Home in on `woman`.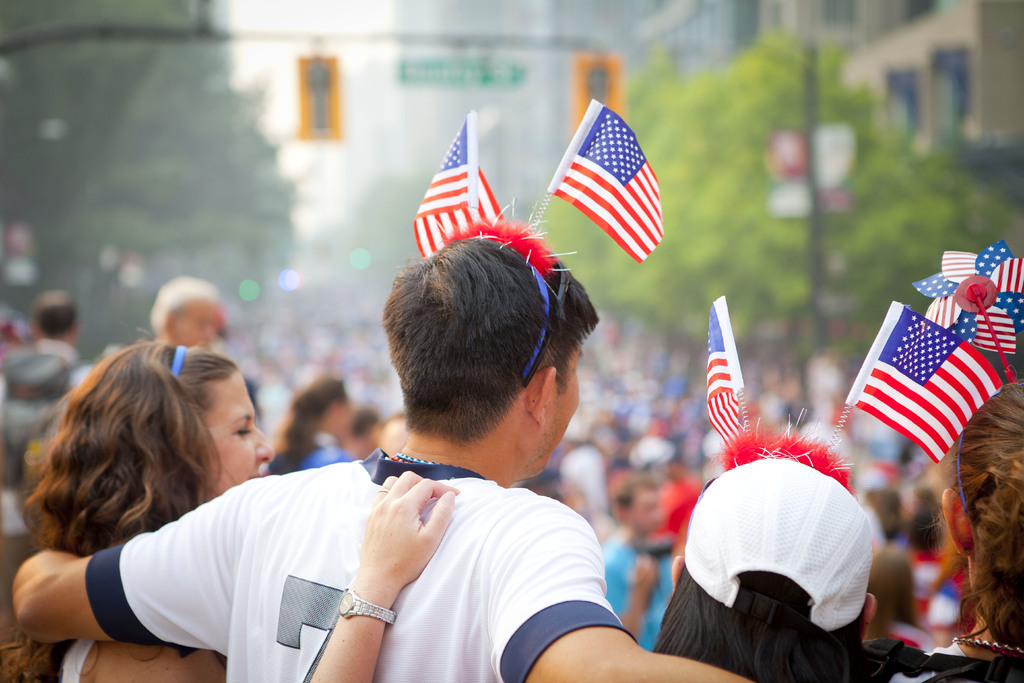
Homed in at (0, 334, 318, 657).
